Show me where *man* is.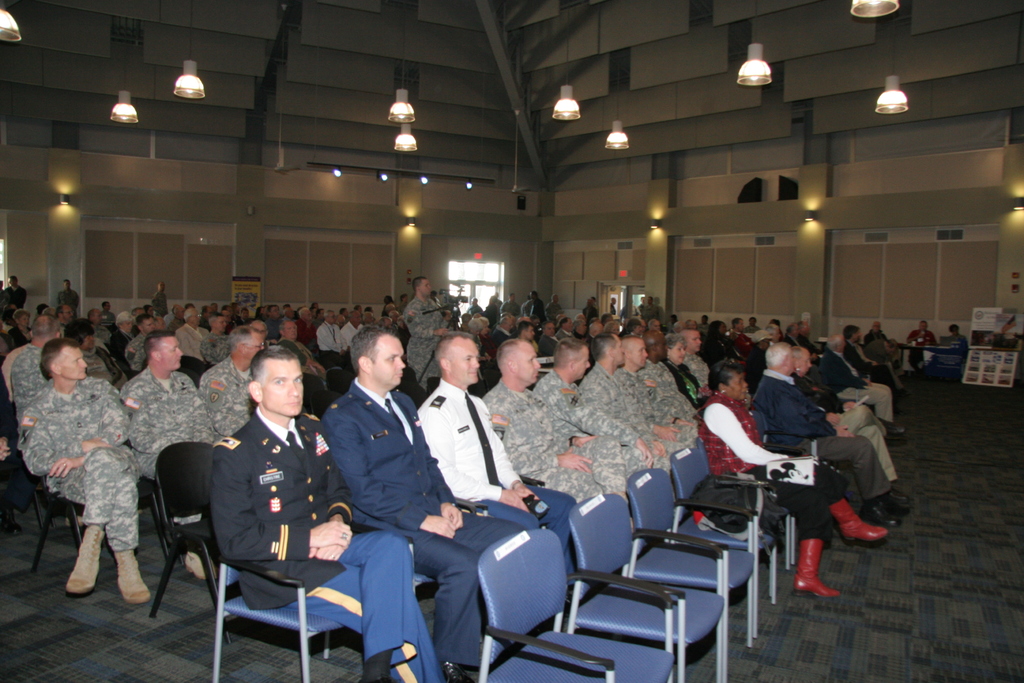
*man* is at [x1=57, y1=276, x2=81, y2=317].
